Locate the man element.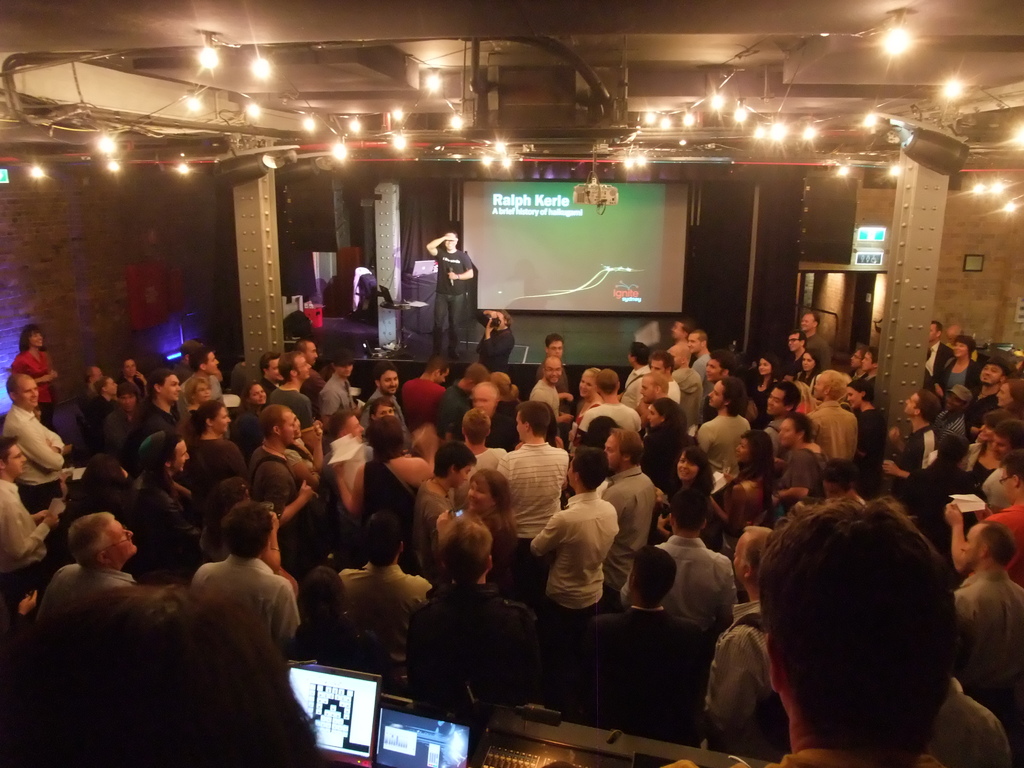
Element bbox: bbox(545, 332, 571, 421).
